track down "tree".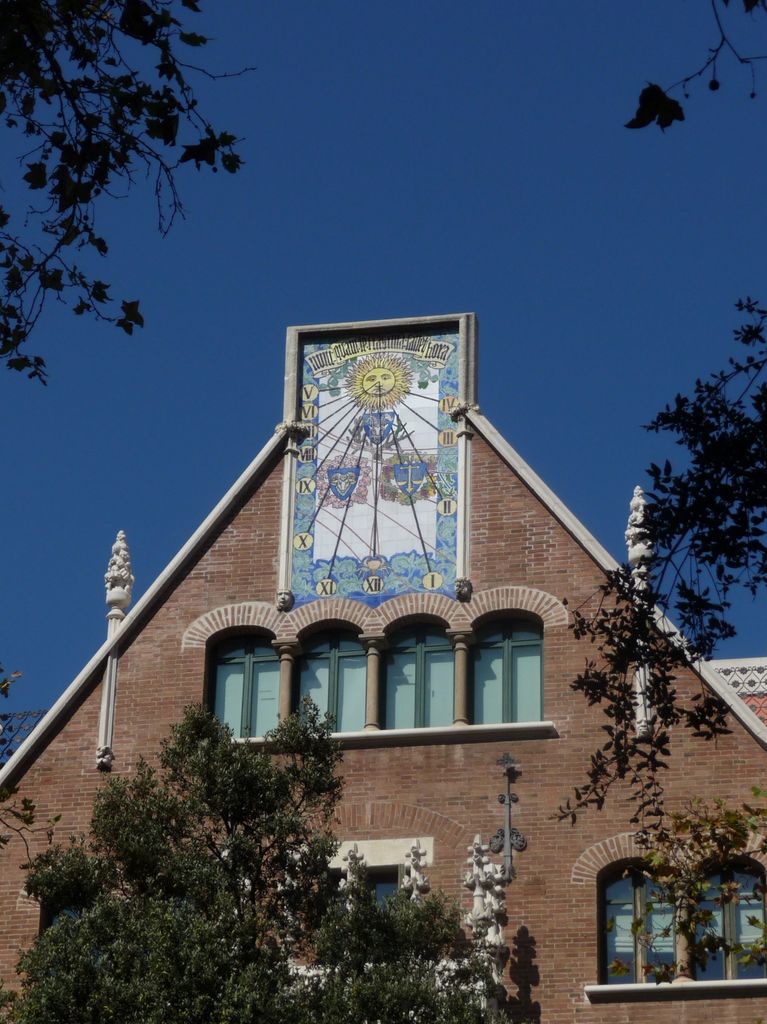
Tracked to (561, 280, 766, 917).
